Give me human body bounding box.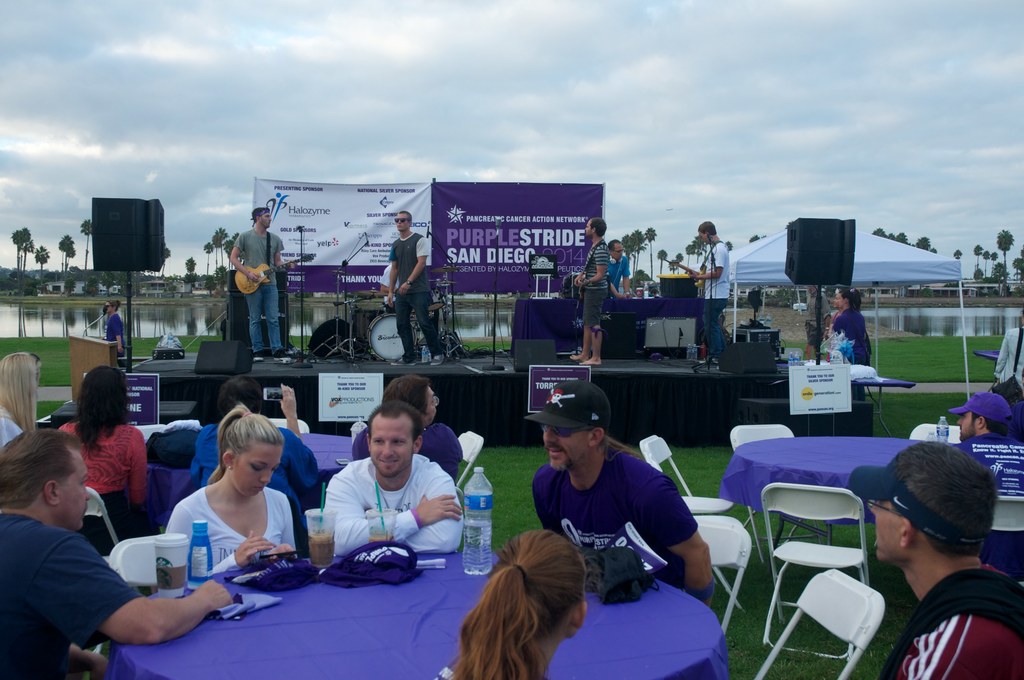
(237,202,286,355).
